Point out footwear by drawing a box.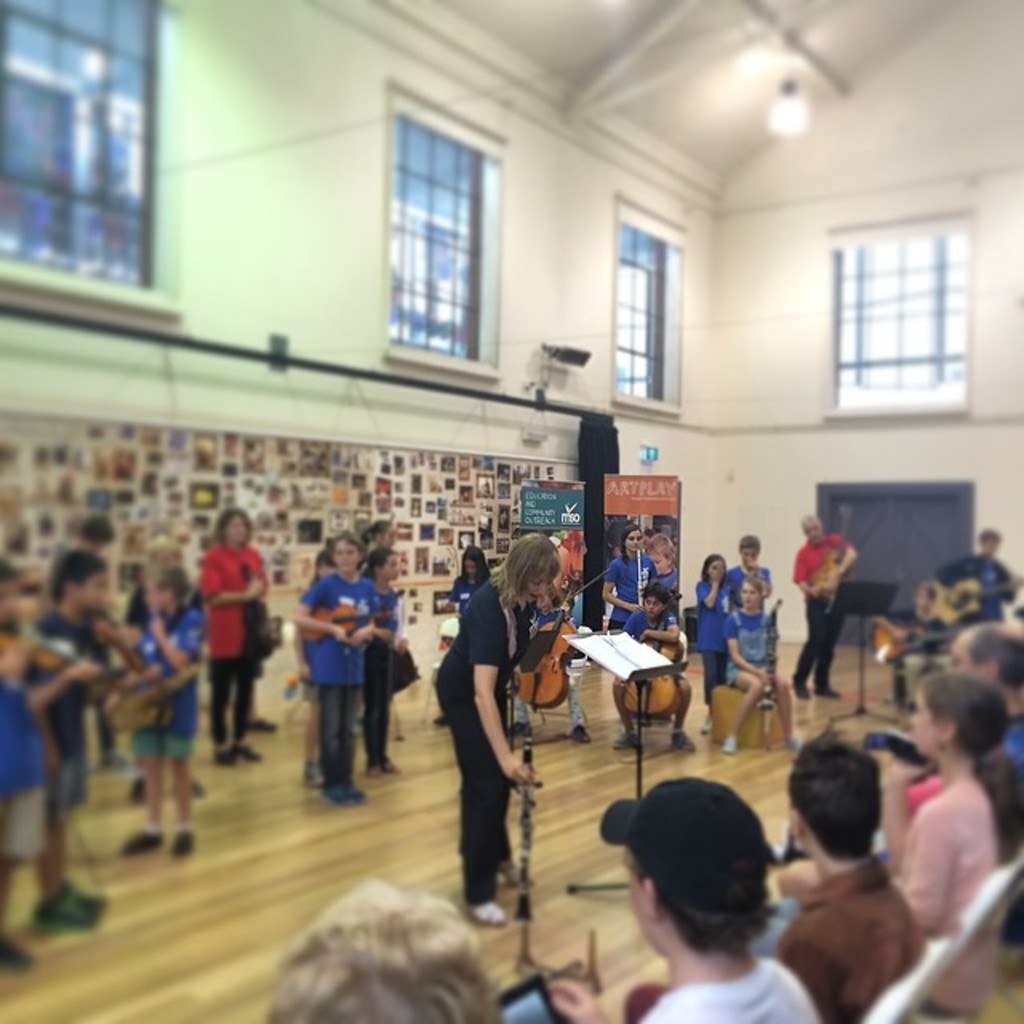
0 939 32 965.
